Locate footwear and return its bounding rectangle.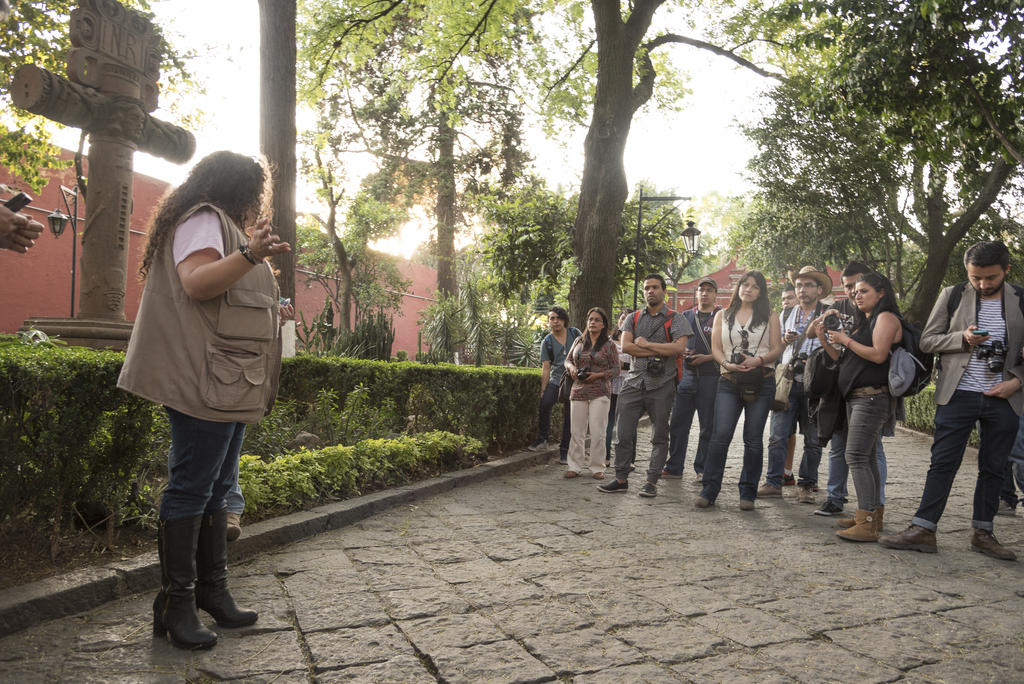
bbox=(563, 472, 579, 477).
